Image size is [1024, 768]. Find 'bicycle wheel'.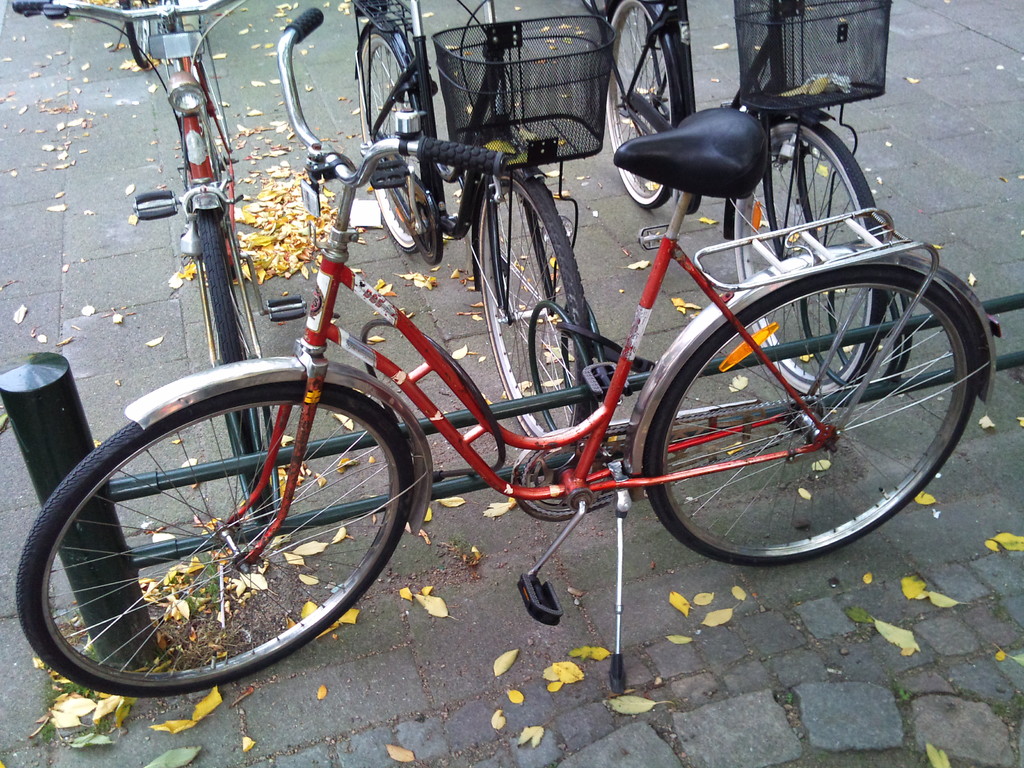
[left=644, top=251, right=983, bottom=564].
